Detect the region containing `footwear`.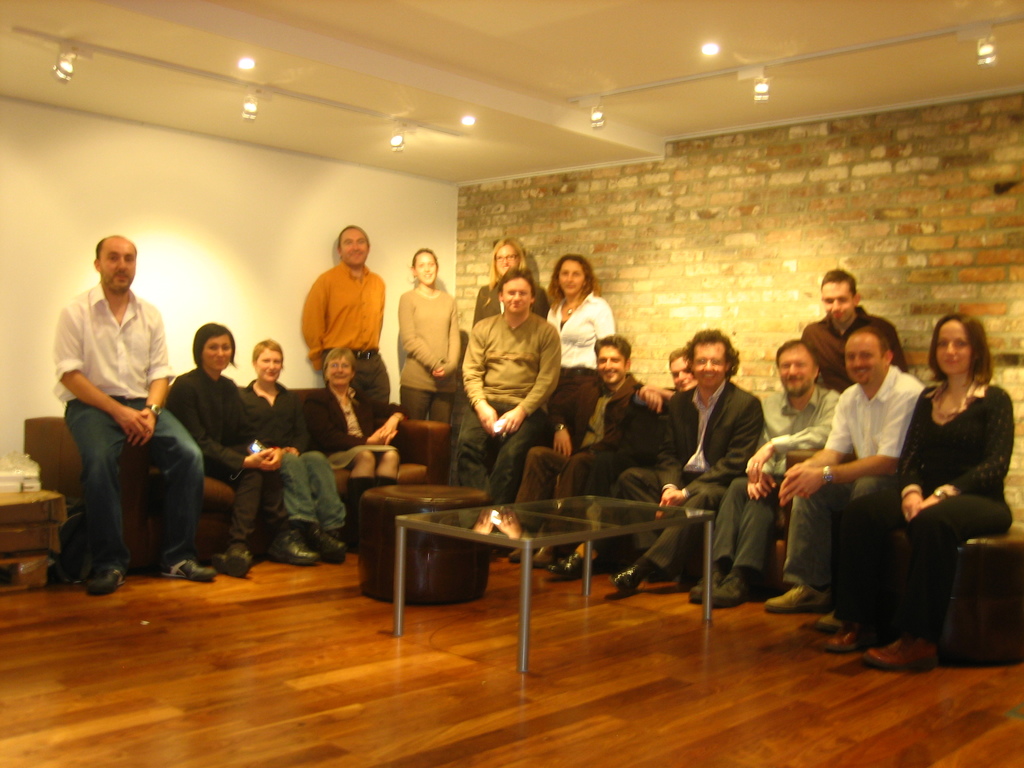
box=[824, 618, 885, 657].
